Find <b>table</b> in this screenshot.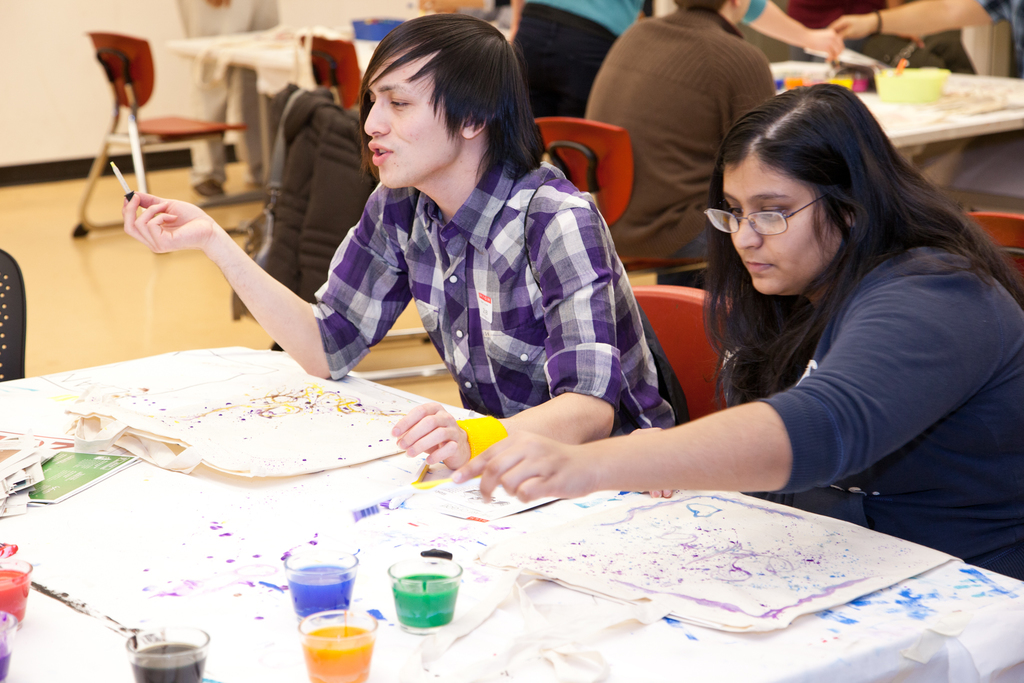
The bounding box for <b>table</b> is 169,21,406,209.
